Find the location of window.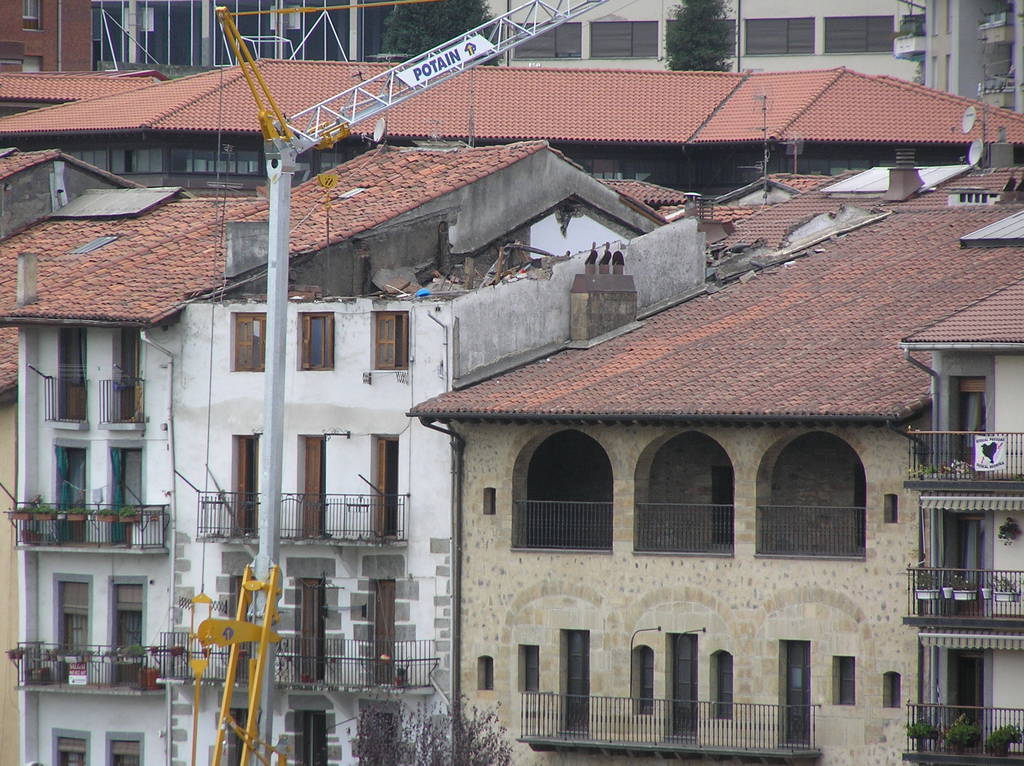
Location: [x1=20, y1=0, x2=45, y2=35].
